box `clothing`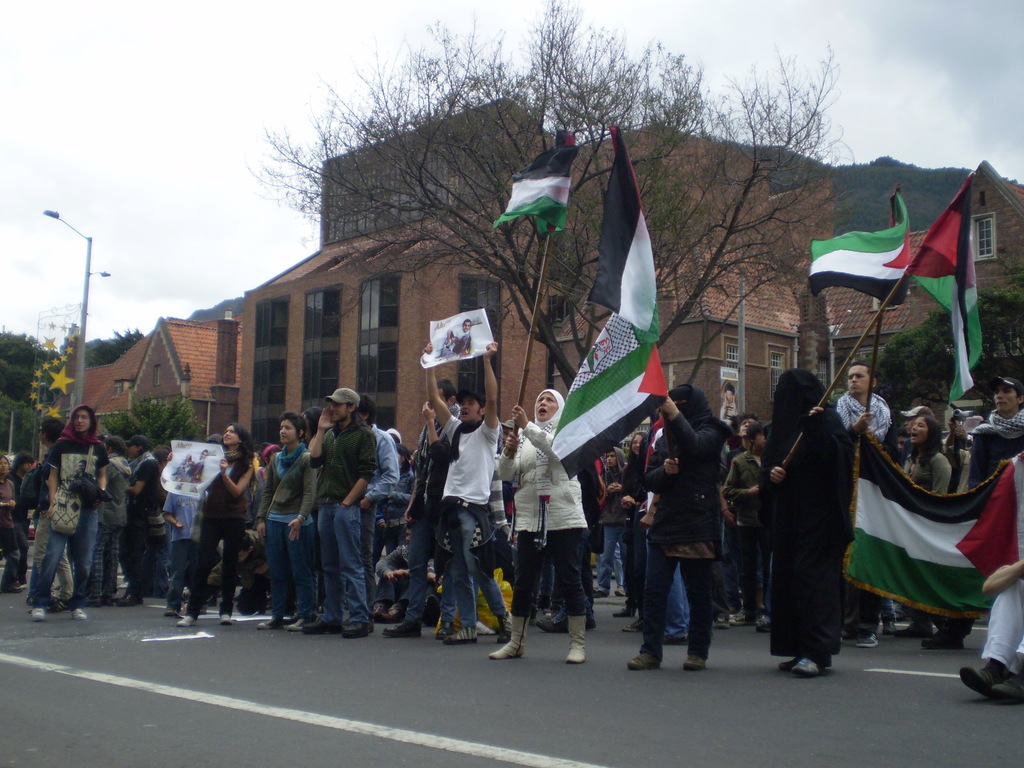
980:405:1023:460
